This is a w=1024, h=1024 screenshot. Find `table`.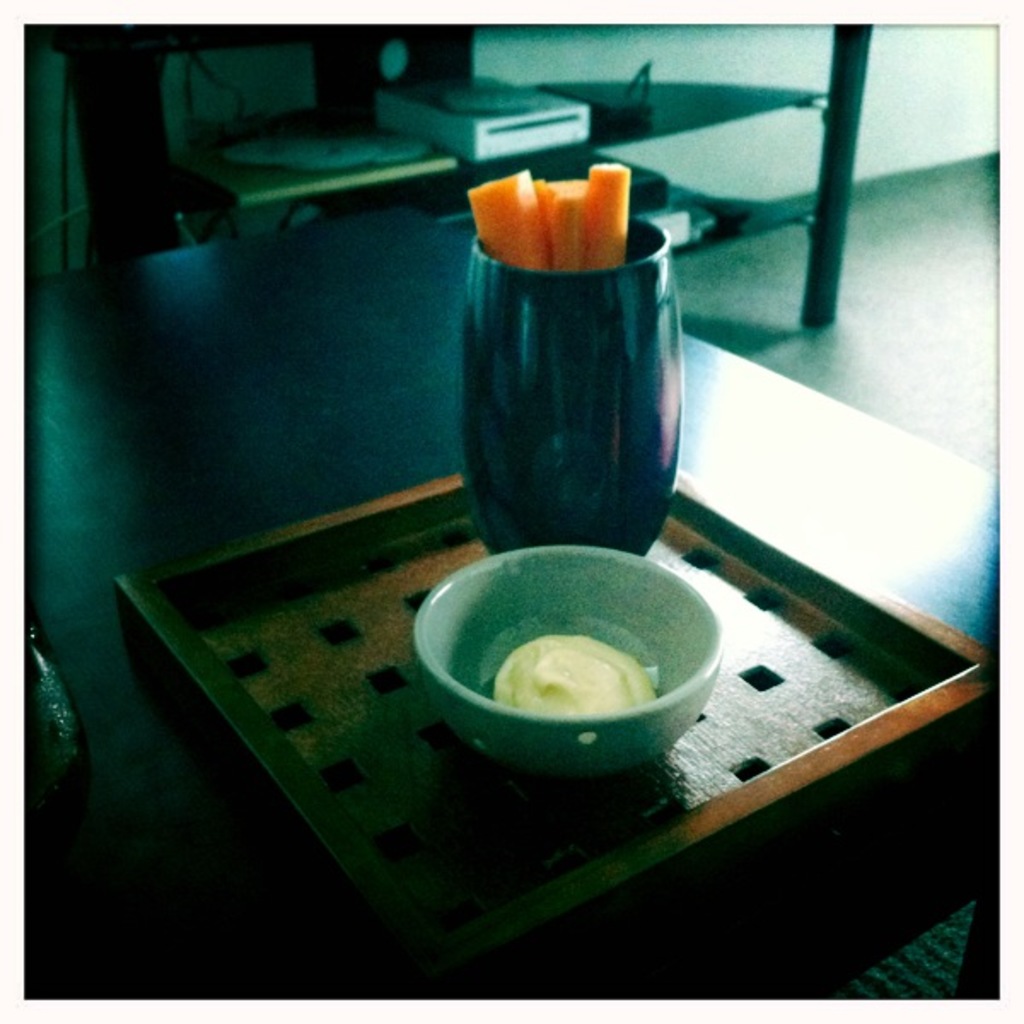
Bounding box: bbox=[29, 212, 997, 997].
